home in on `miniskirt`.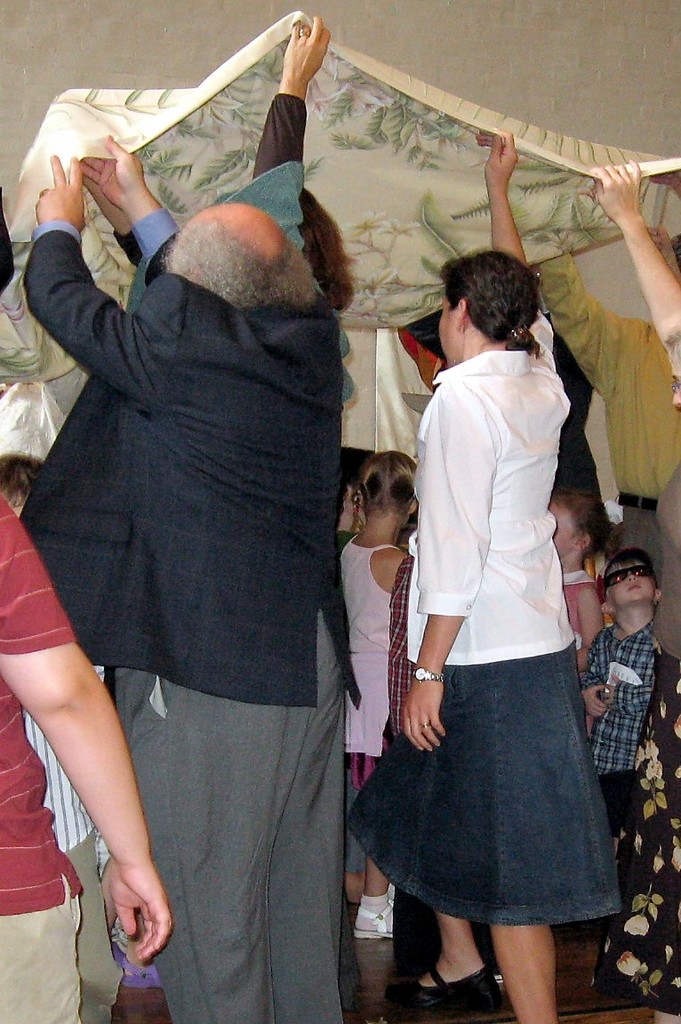
Homed in at (x1=340, y1=641, x2=624, y2=925).
